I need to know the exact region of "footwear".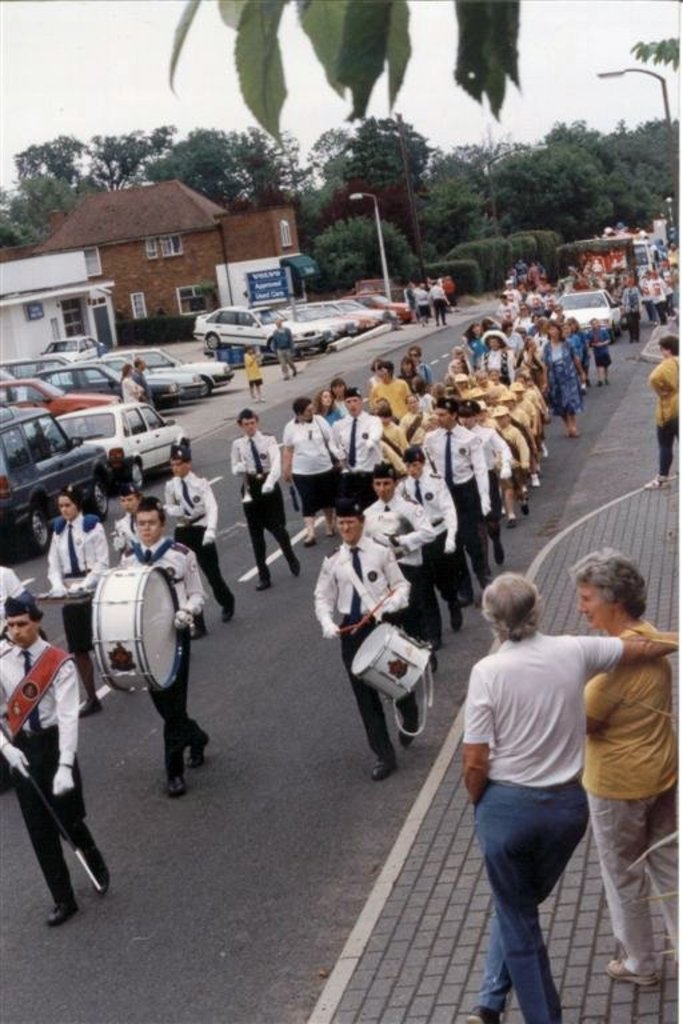
Region: rect(378, 756, 395, 783).
